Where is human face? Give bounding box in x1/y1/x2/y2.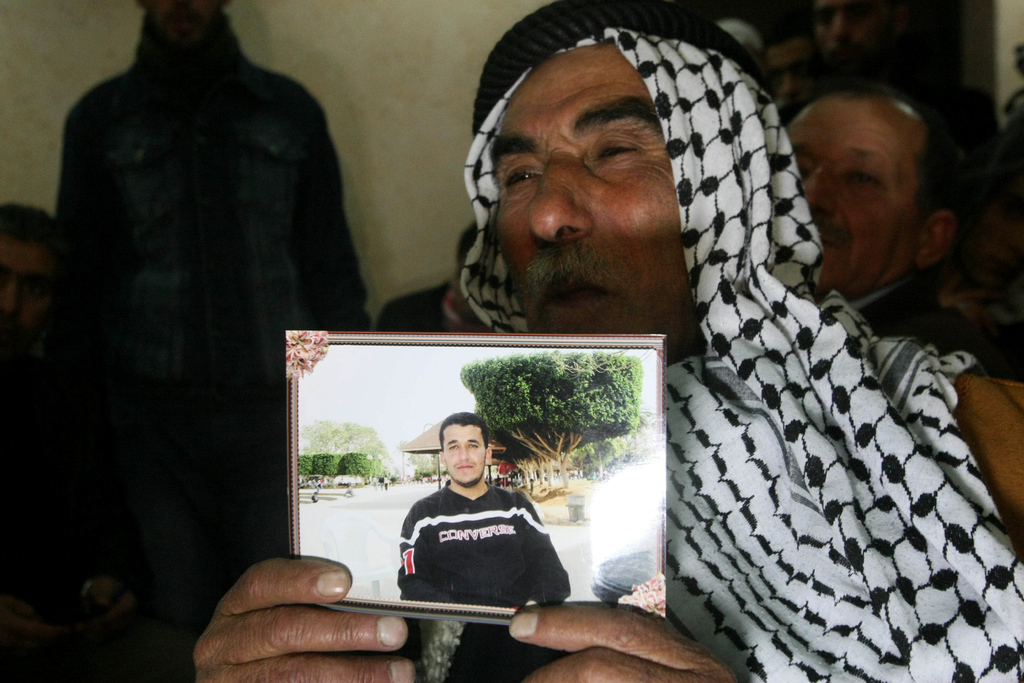
817/0/870/74.
